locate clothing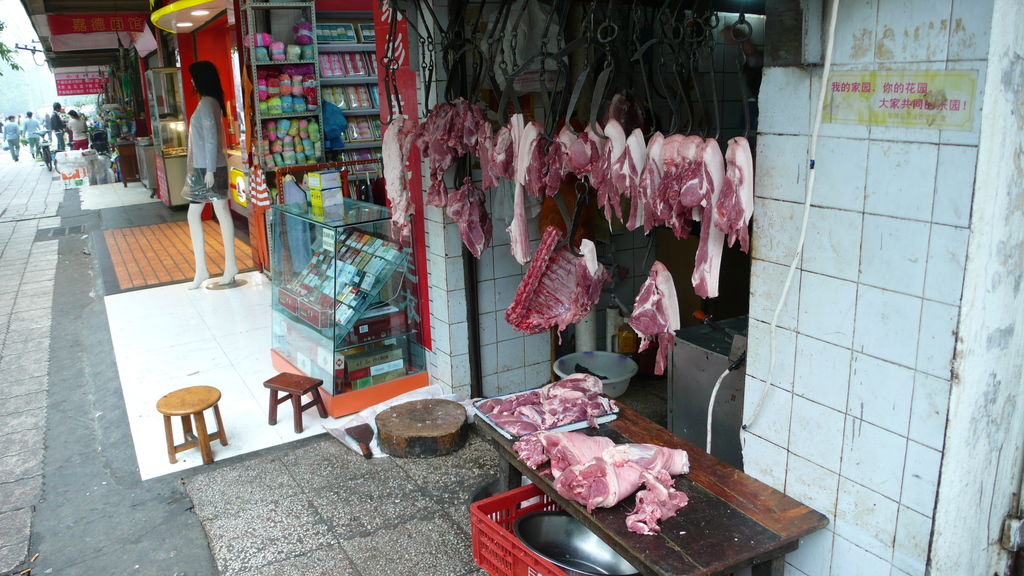
l=1, t=118, r=20, b=157
